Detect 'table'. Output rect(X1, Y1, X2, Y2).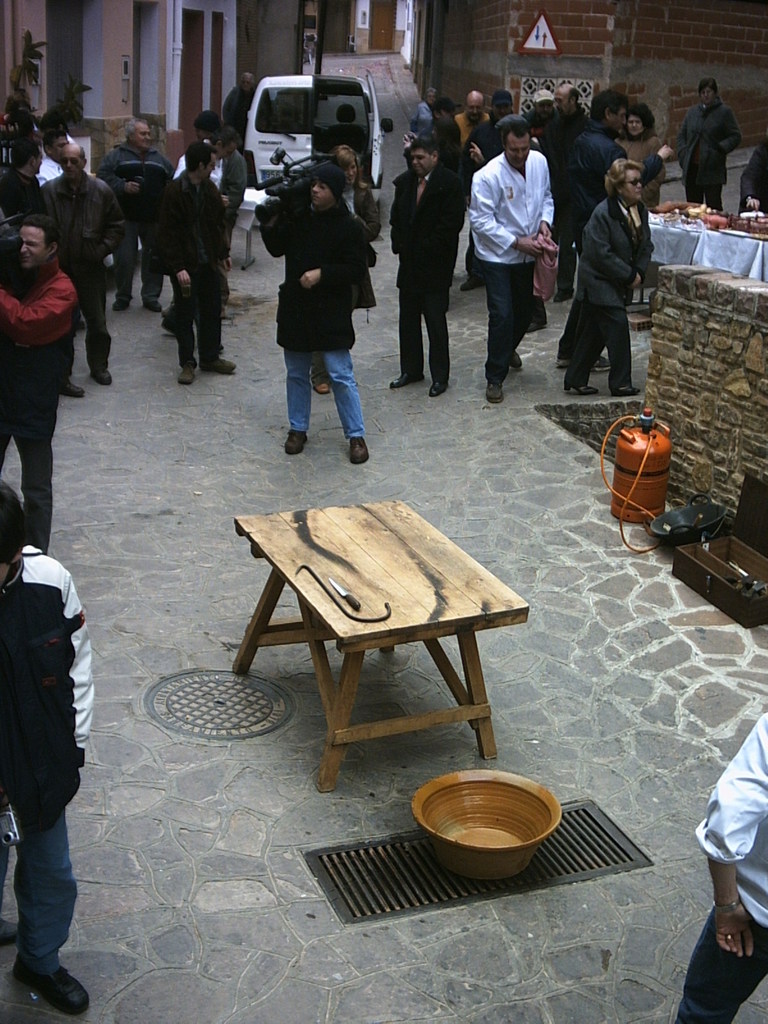
rect(205, 500, 534, 788).
